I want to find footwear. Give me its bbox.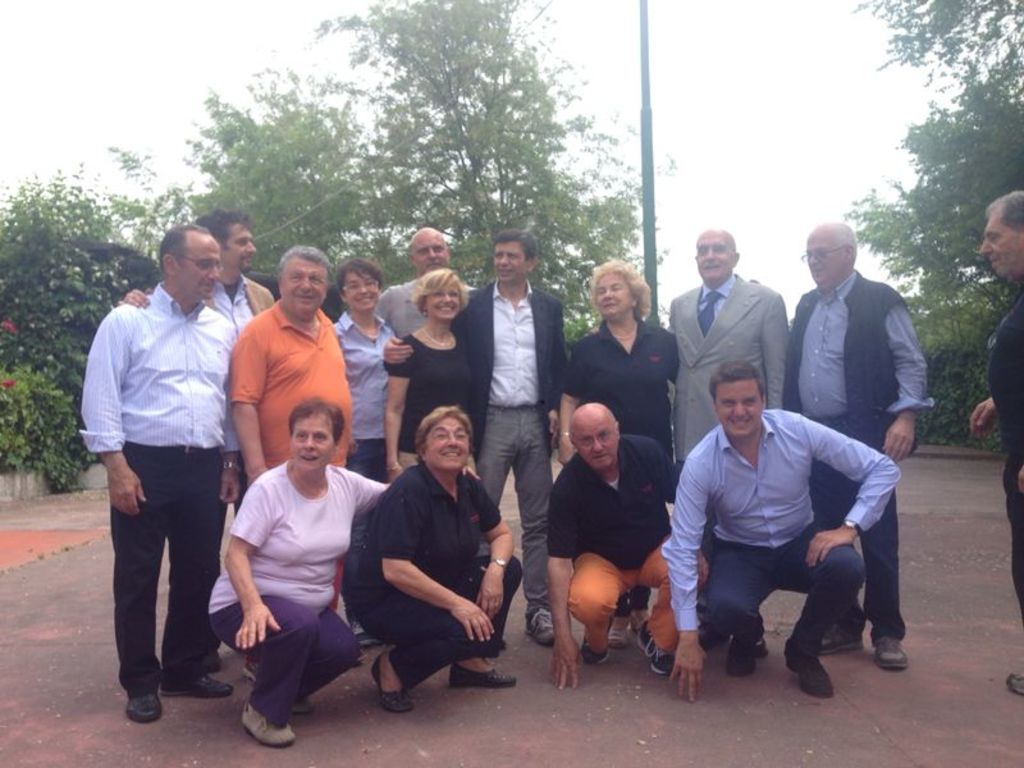
[x1=609, y1=616, x2=631, y2=648].
